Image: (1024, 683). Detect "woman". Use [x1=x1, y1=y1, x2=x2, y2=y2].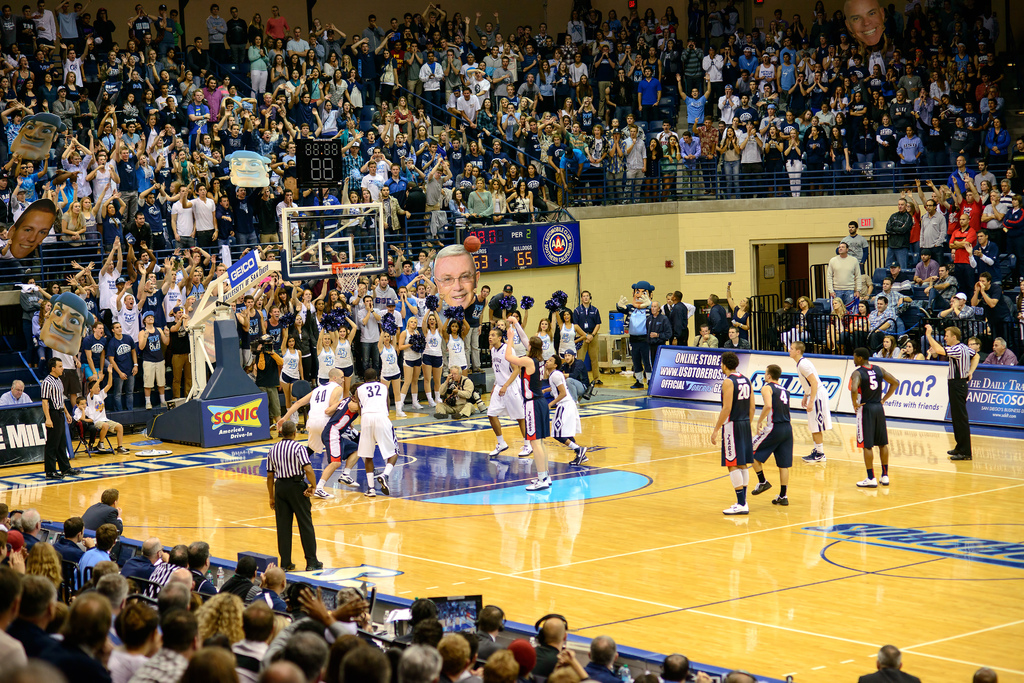
[x1=136, y1=140, x2=155, y2=194].
